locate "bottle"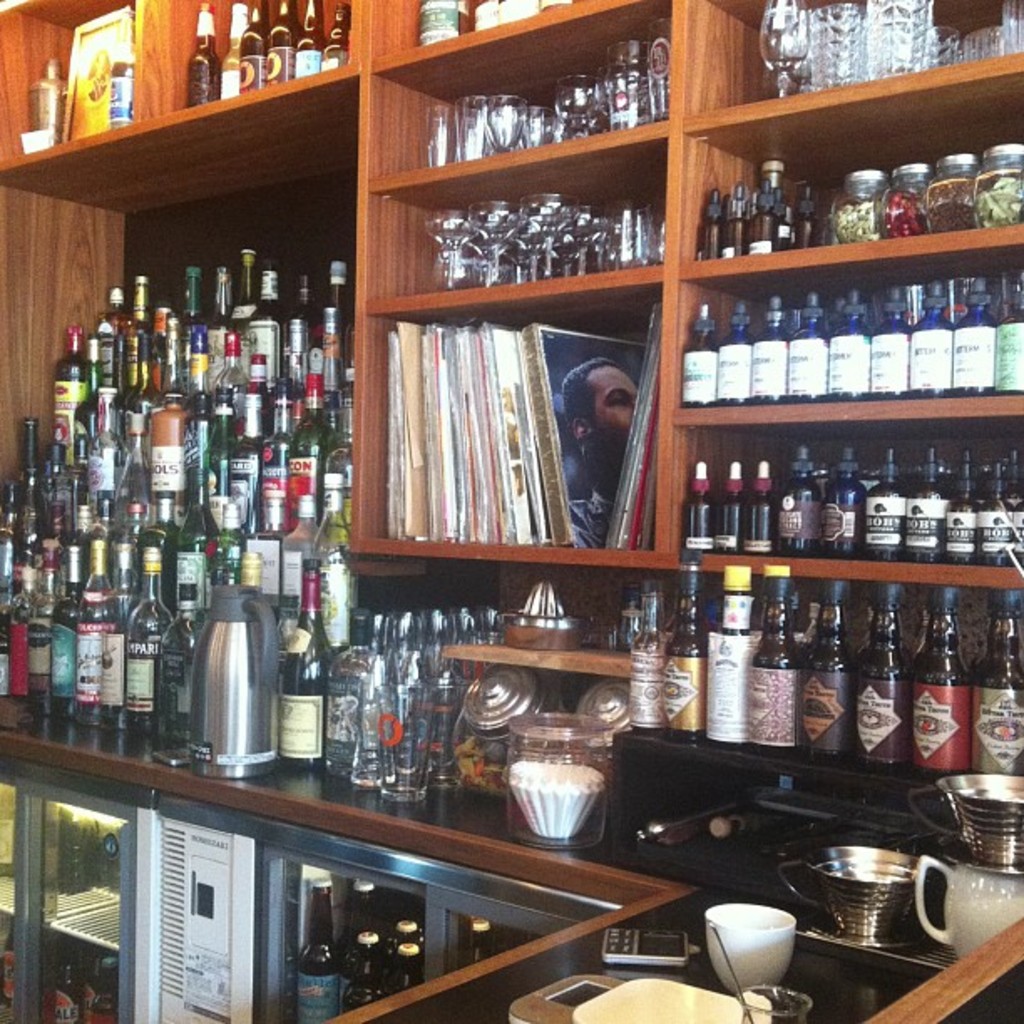
bbox=(281, 0, 325, 87)
